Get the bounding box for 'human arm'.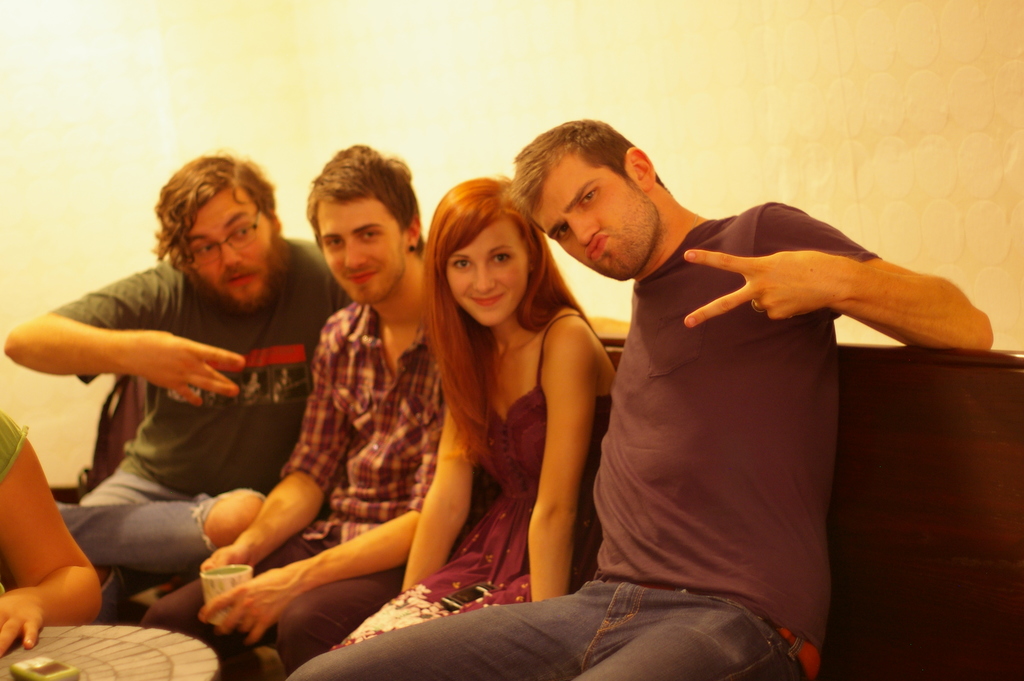
box=[261, 366, 349, 539].
